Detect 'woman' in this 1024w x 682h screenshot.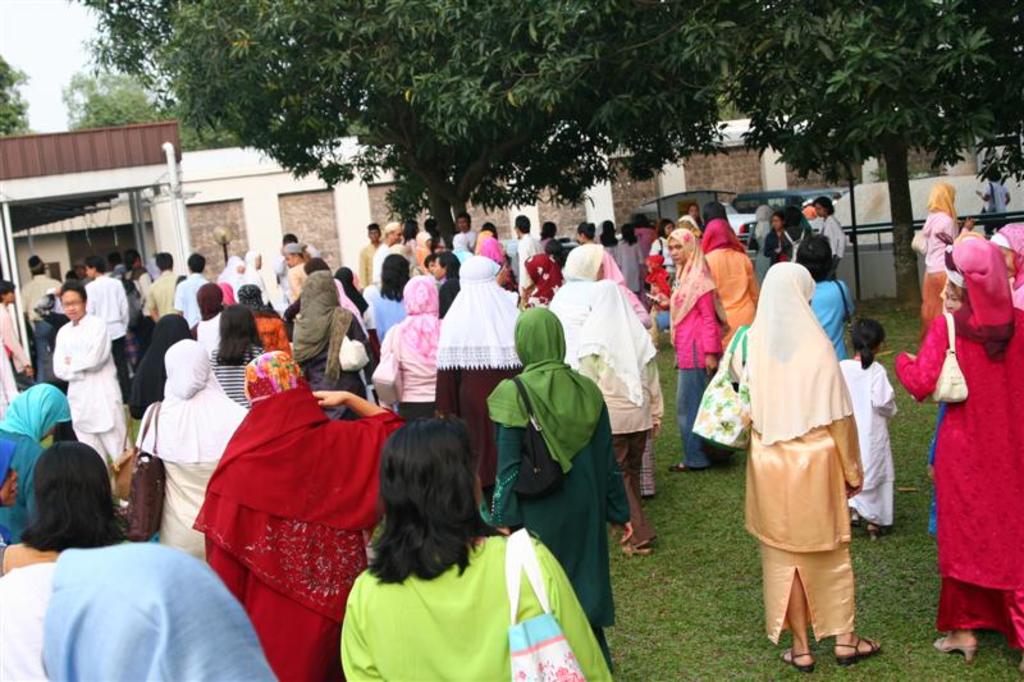
Detection: crop(238, 283, 289, 349).
